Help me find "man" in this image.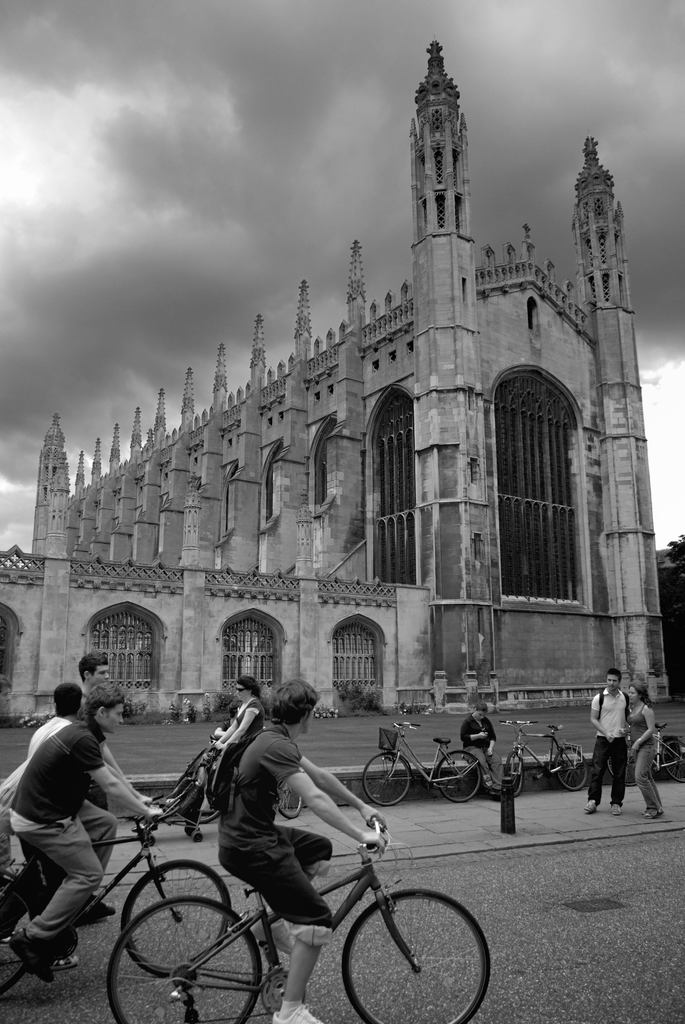
Found it: locate(0, 685, 88, 970).
